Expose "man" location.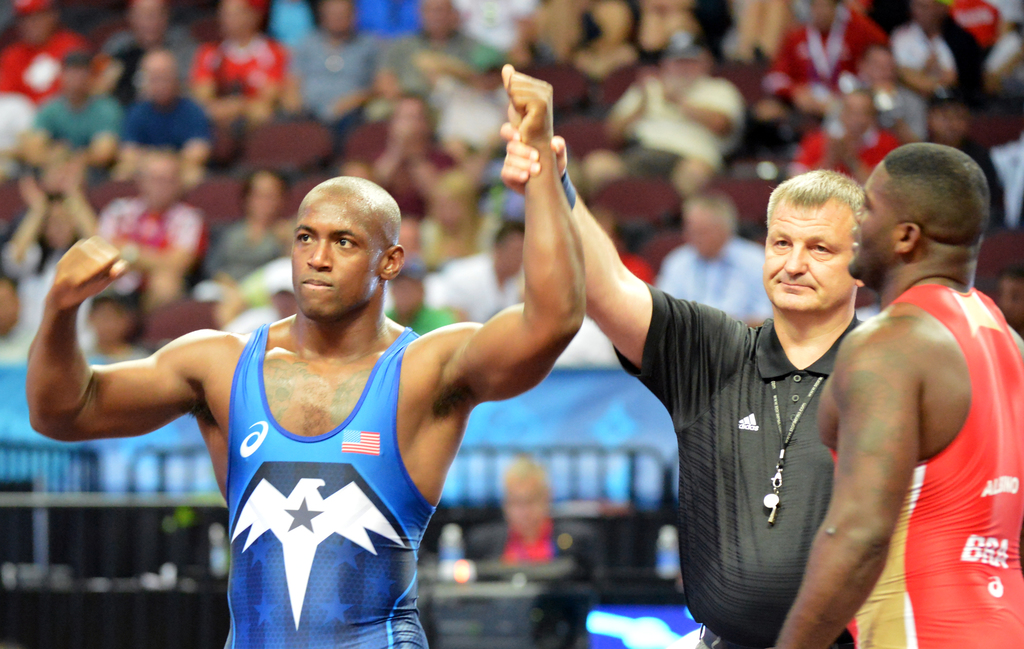
Exposed at box=[97, 0, 204, 105].
